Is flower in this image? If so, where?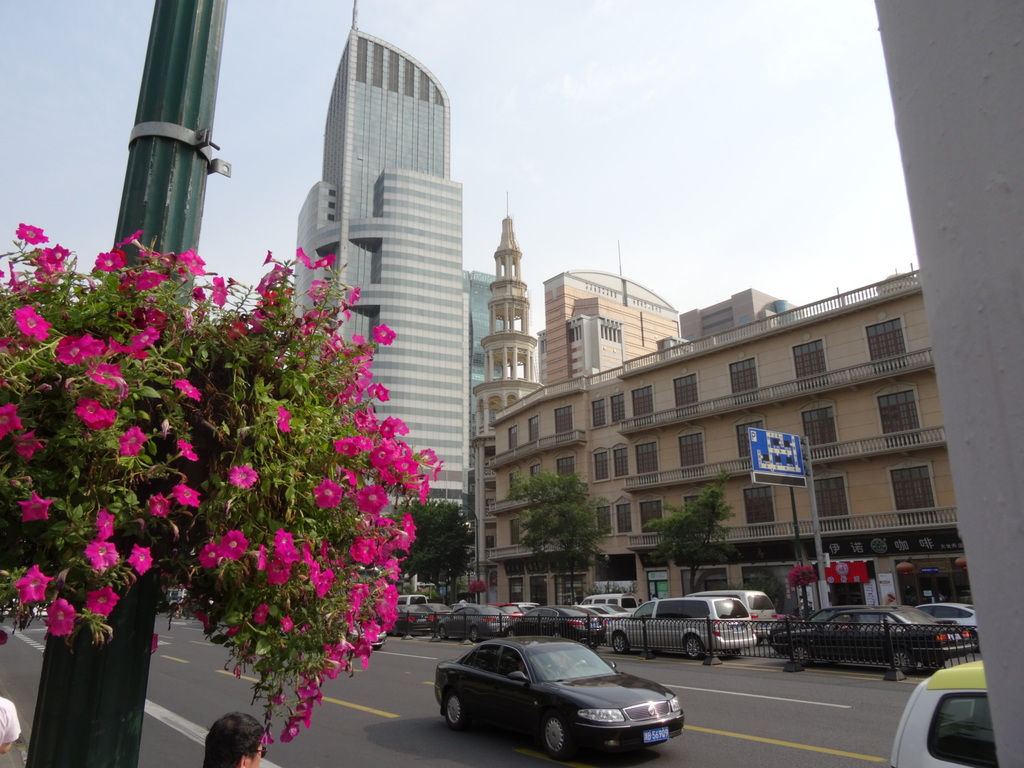
Yes, at locate(41, 600, 79, 641).
